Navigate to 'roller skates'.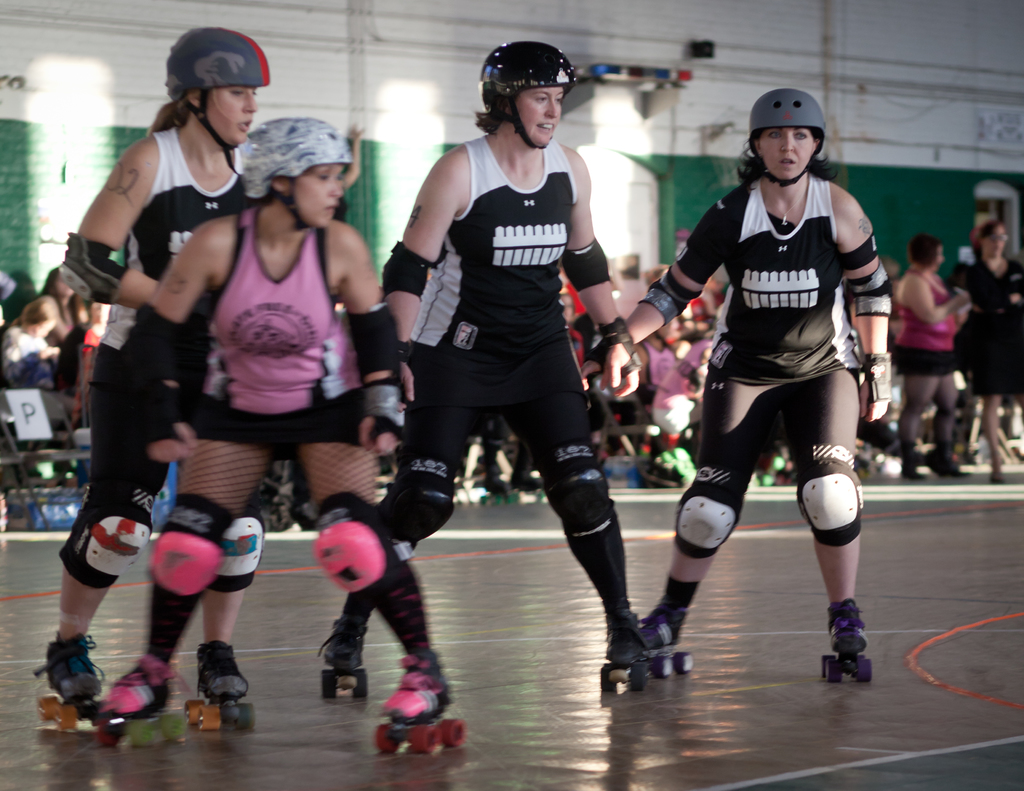
Navigation target: box(757, 456, 790, 488).
